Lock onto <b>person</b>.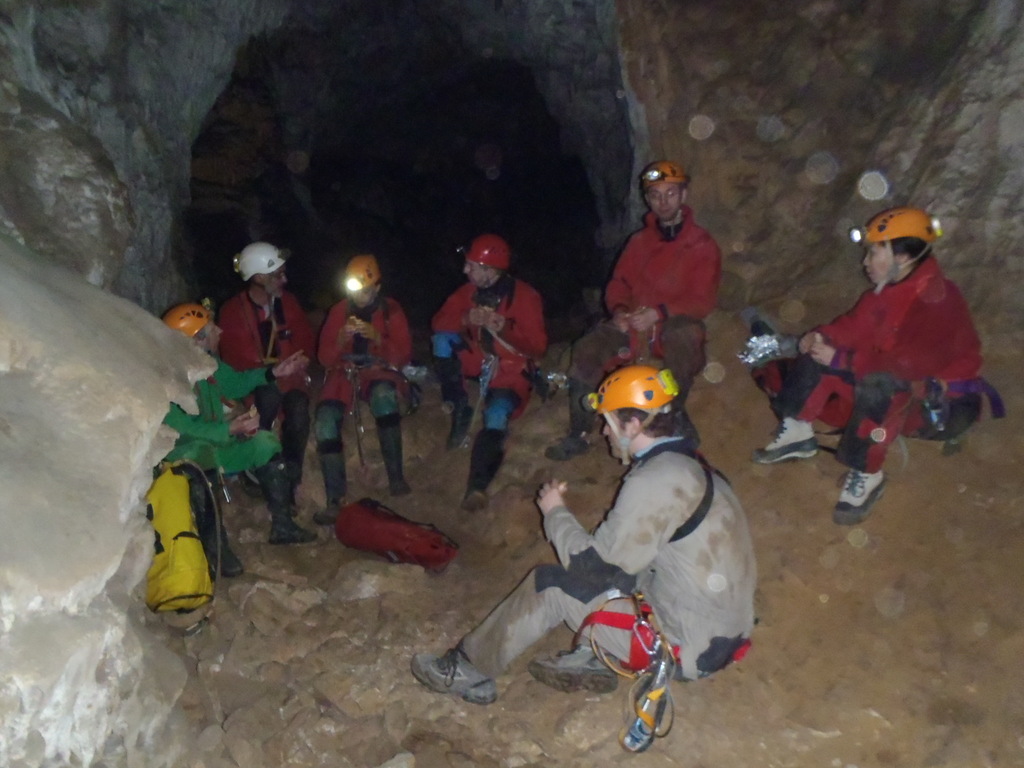
Locked: [216, 241, 312, 499].
